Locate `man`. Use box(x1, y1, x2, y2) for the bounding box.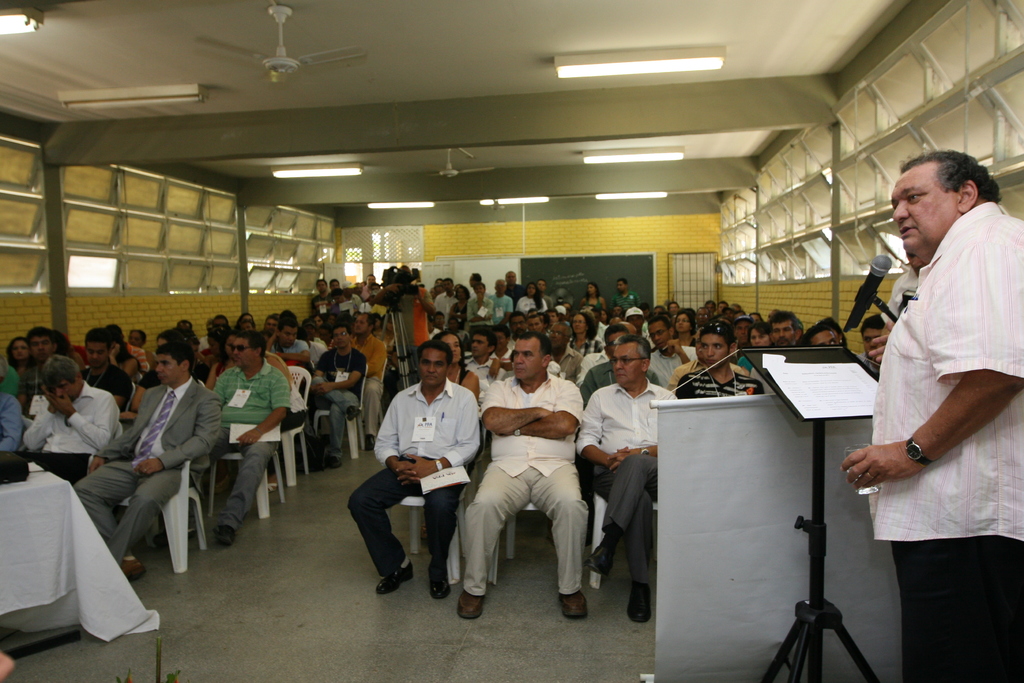
box(730, 318, 749, 343).
